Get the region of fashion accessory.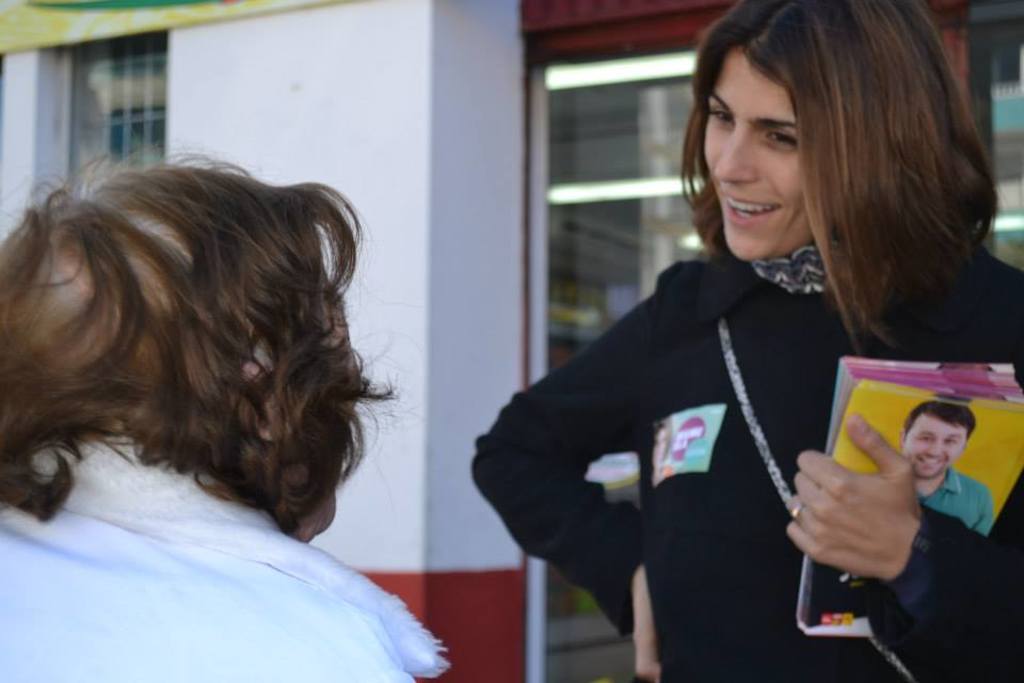
786 503 806 527.
